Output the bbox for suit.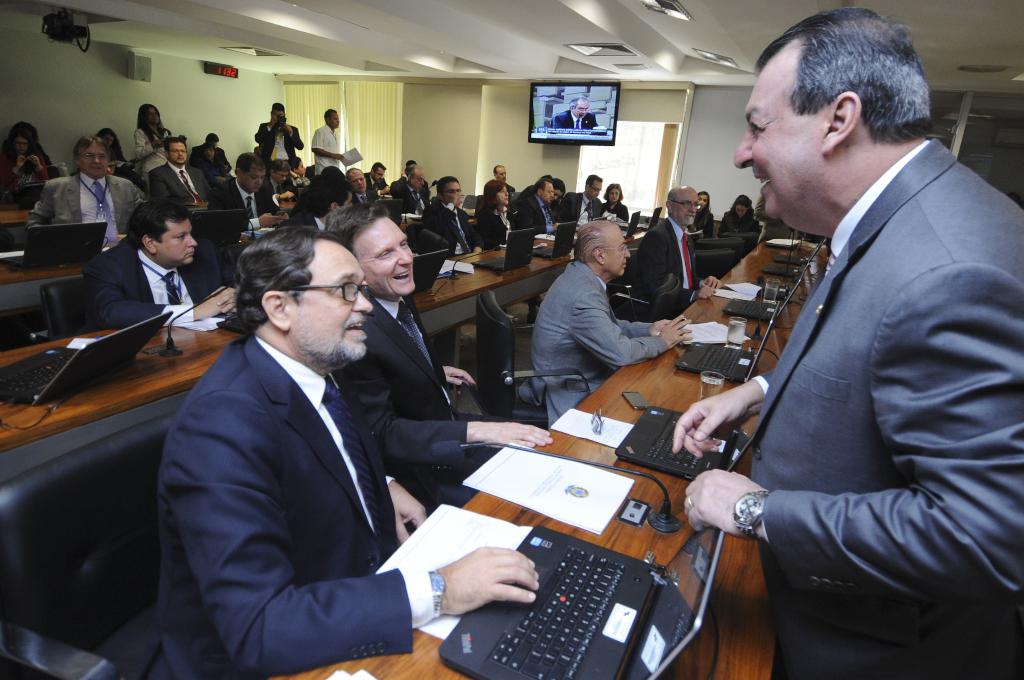
398/180/423/218.
